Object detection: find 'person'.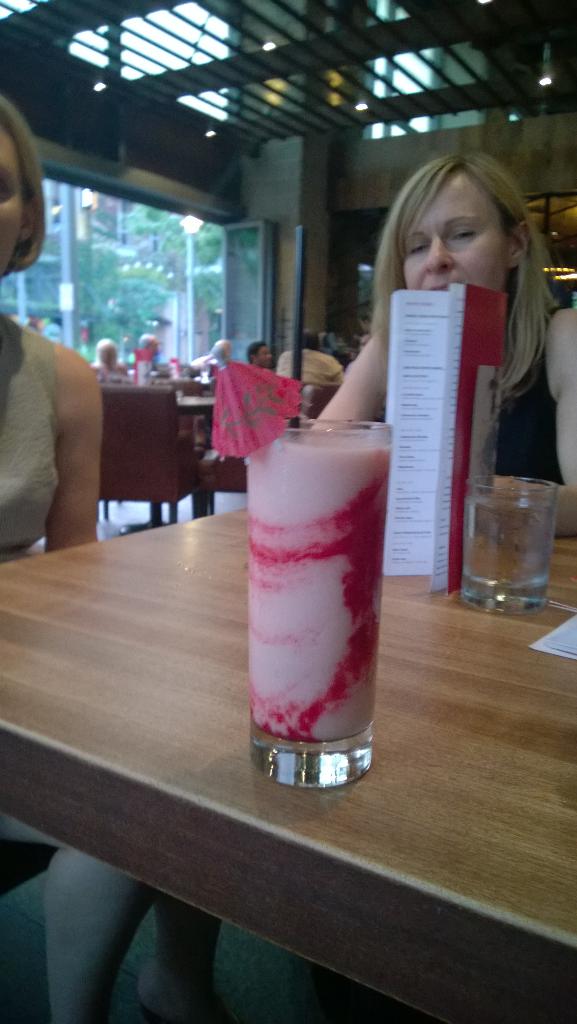
[138, 330, 180, 389].
